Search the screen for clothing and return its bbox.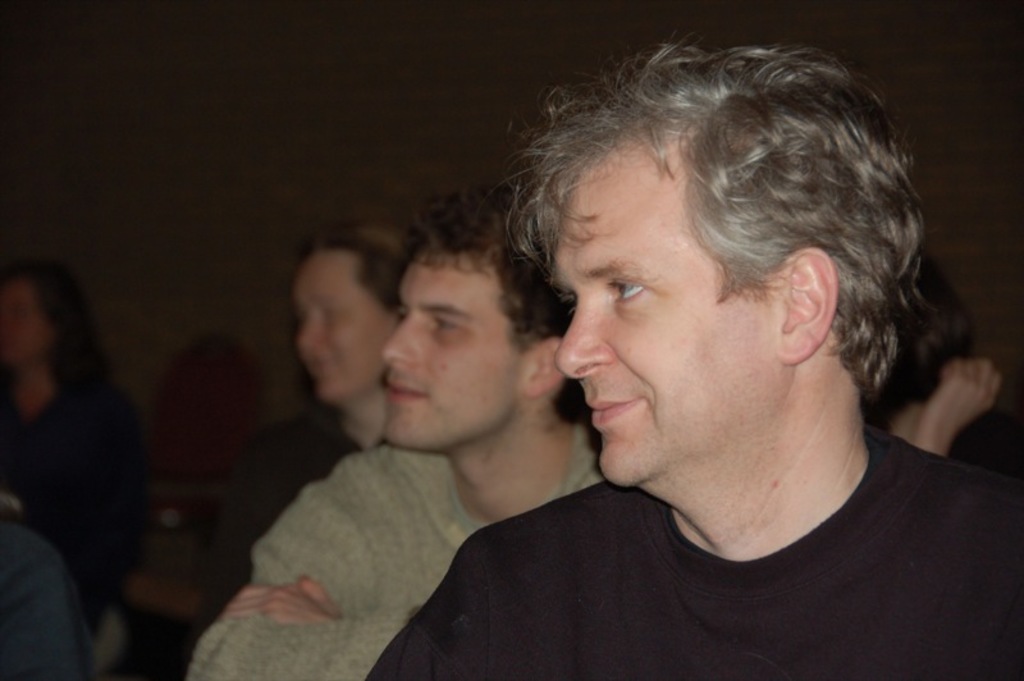
Found: (x1=364, y1=428, x2=1023, y2=680).
